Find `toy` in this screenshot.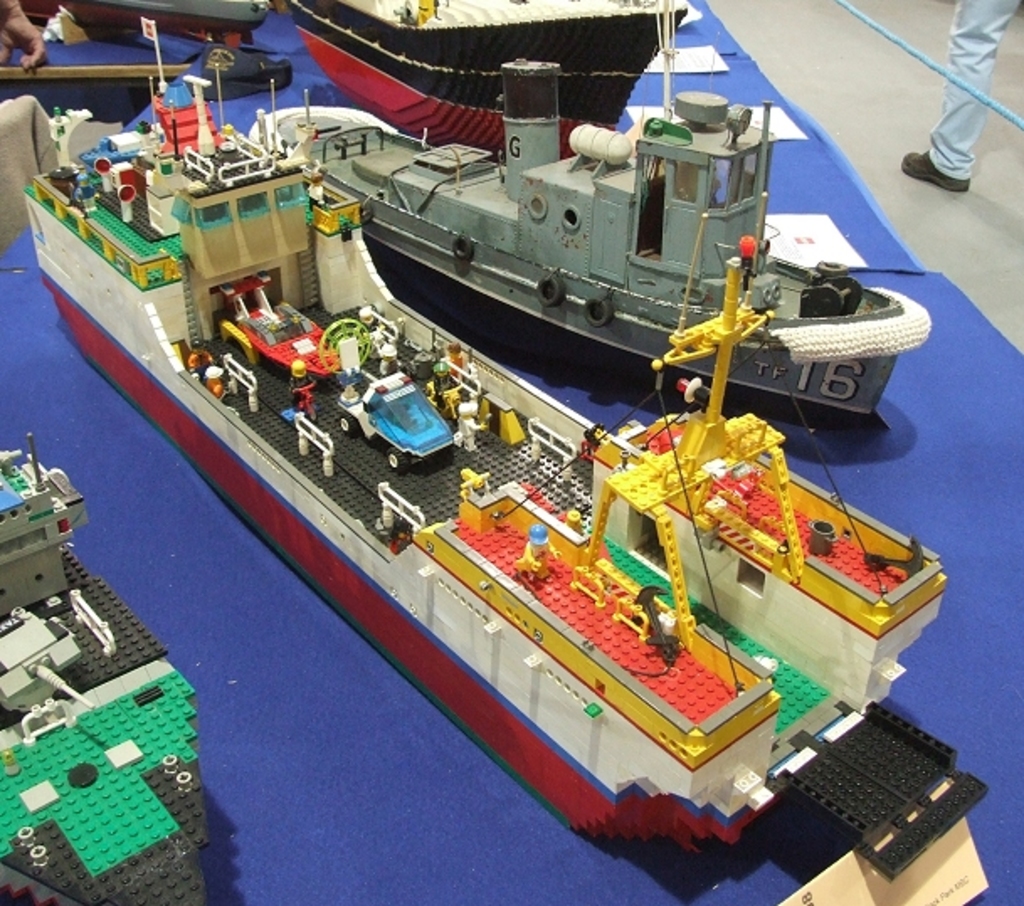
The bounding box for `toy` is x1=0, y1=464, x2=229, y2=904.
